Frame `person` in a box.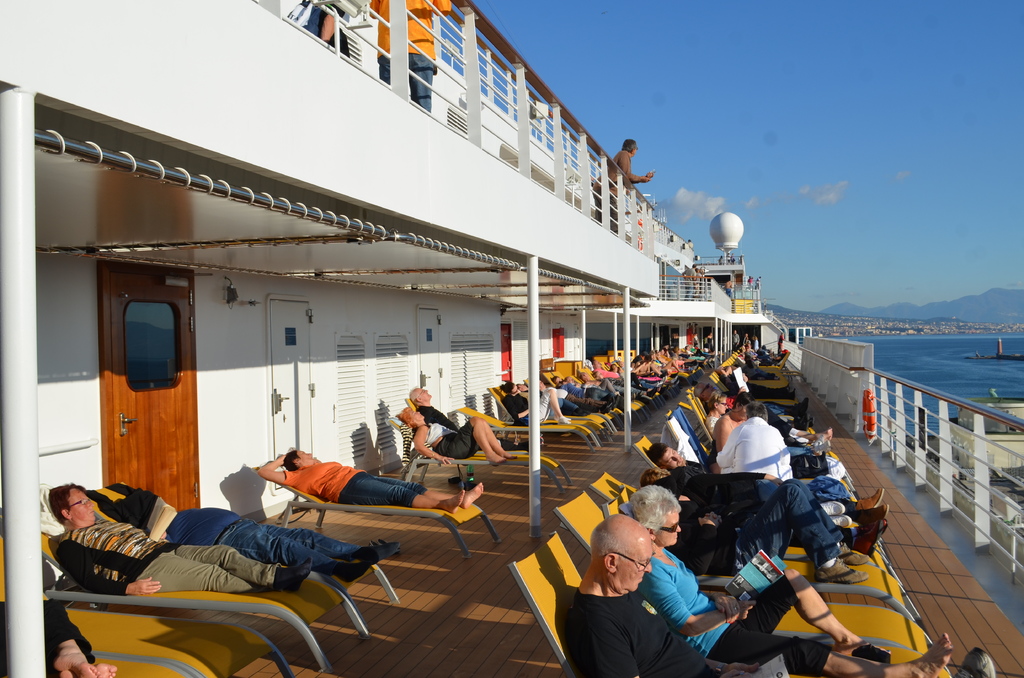
[x1=260, y1=444, x2=486, y2=515].
